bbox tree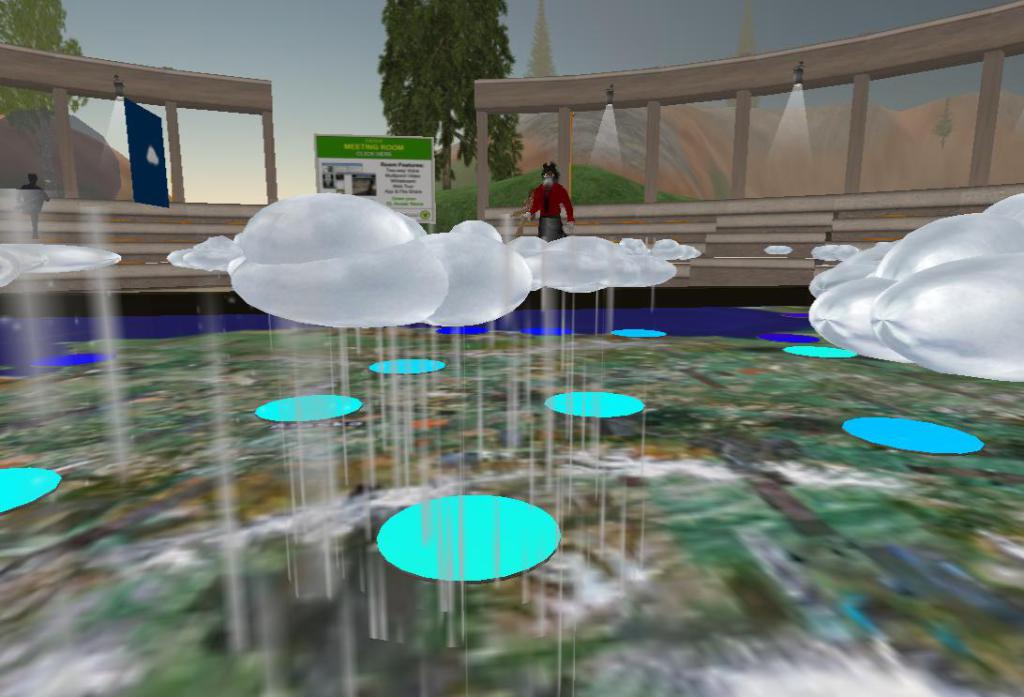
(x1=0, y1=0, x2=89, y2=203)
